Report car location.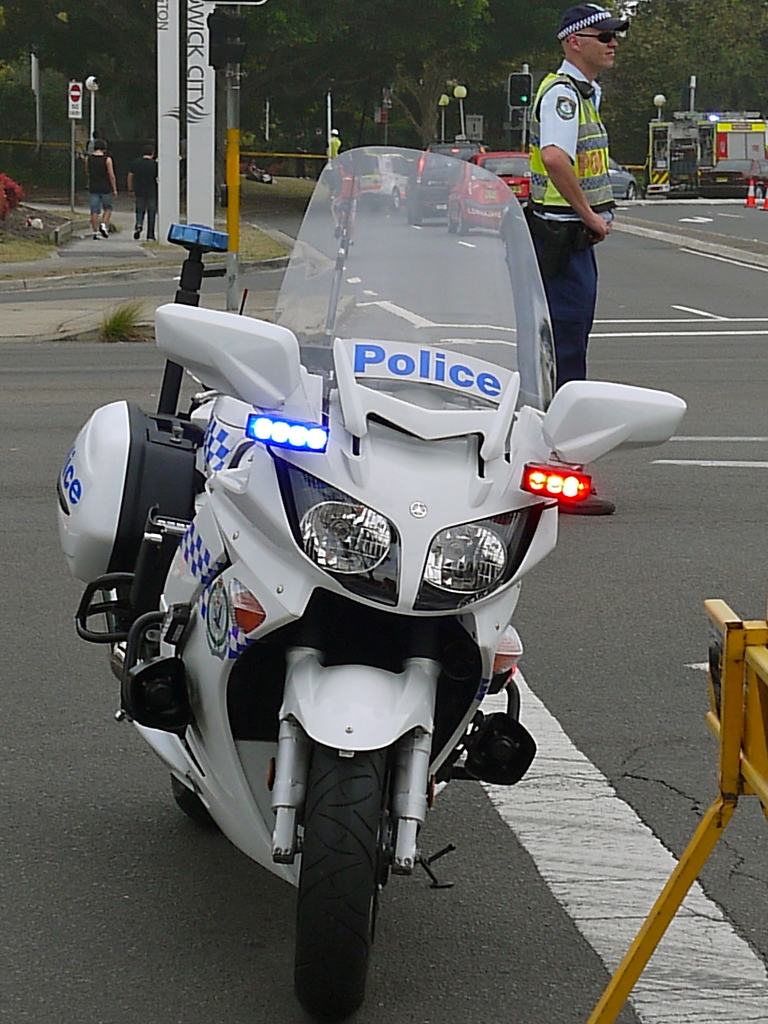
Report: (left=605, top=153, right=639, bottom=204).
